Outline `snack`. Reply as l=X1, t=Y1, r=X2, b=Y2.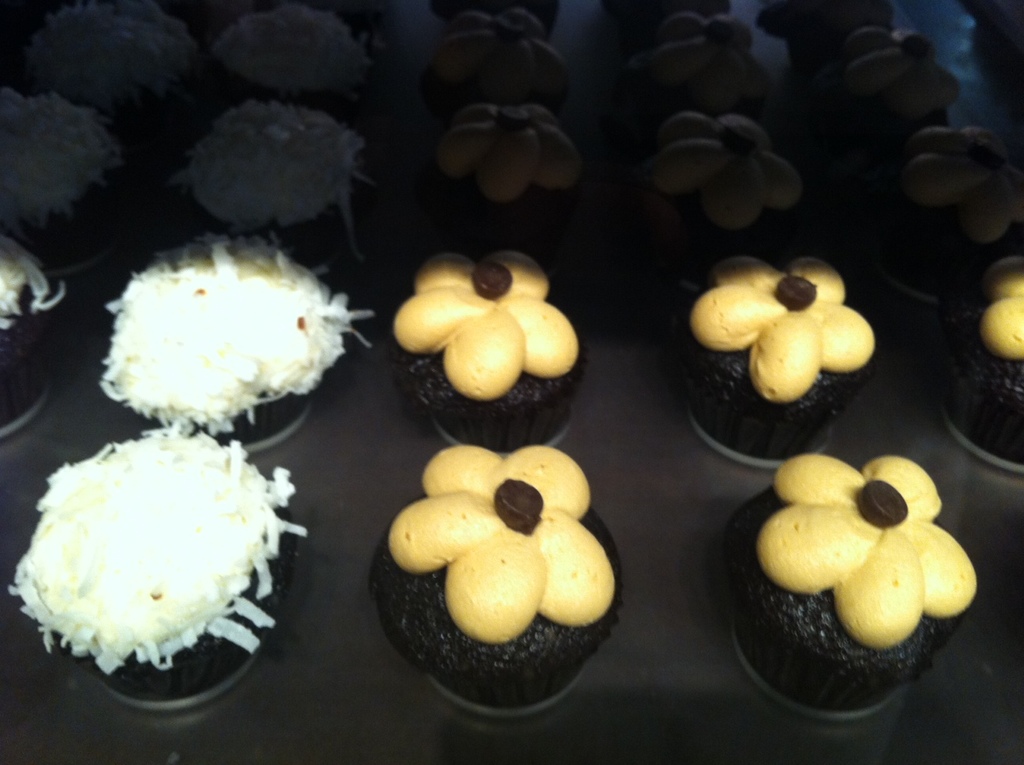
l=0, t=228, r=66, b=420.
